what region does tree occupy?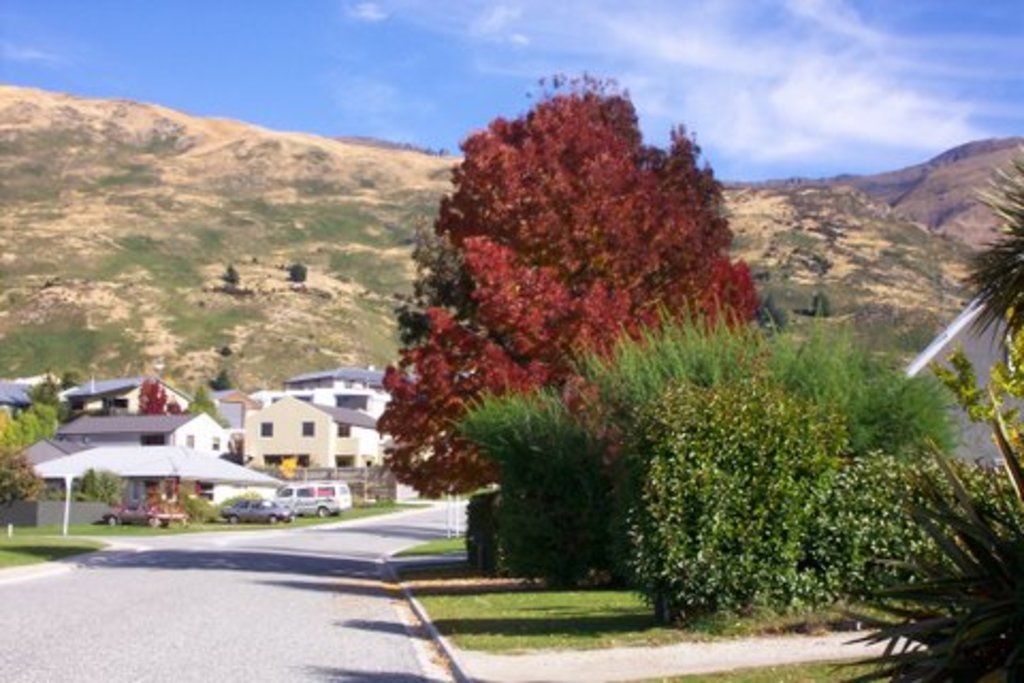
select_region(192, 391, 233, 423).
